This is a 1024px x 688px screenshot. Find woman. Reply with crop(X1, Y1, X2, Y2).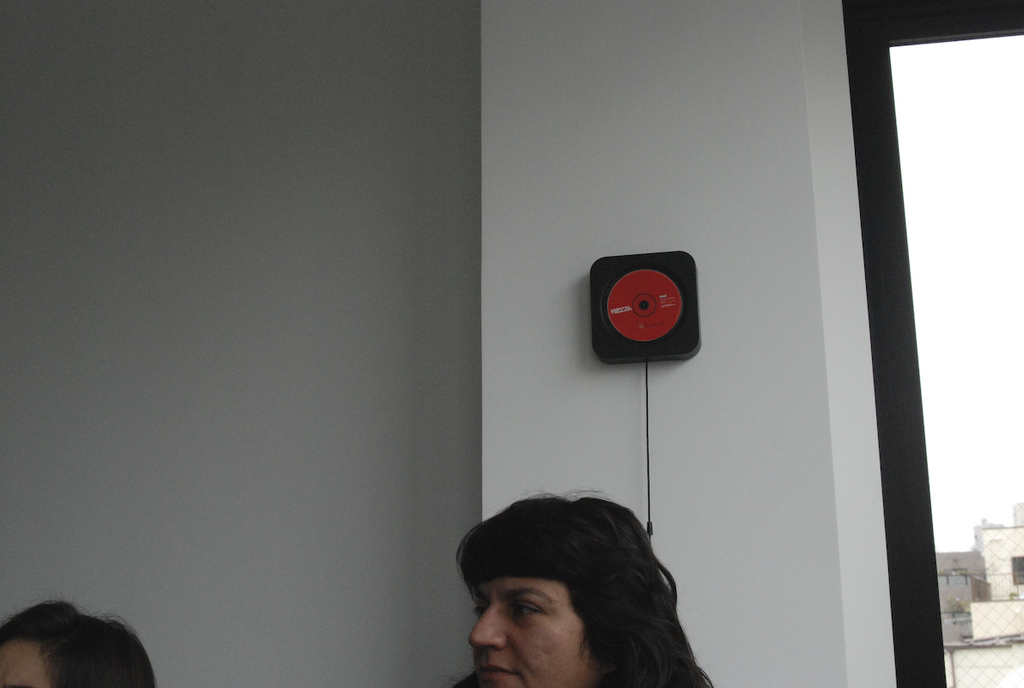
crop(448, 493, 719, 687).
